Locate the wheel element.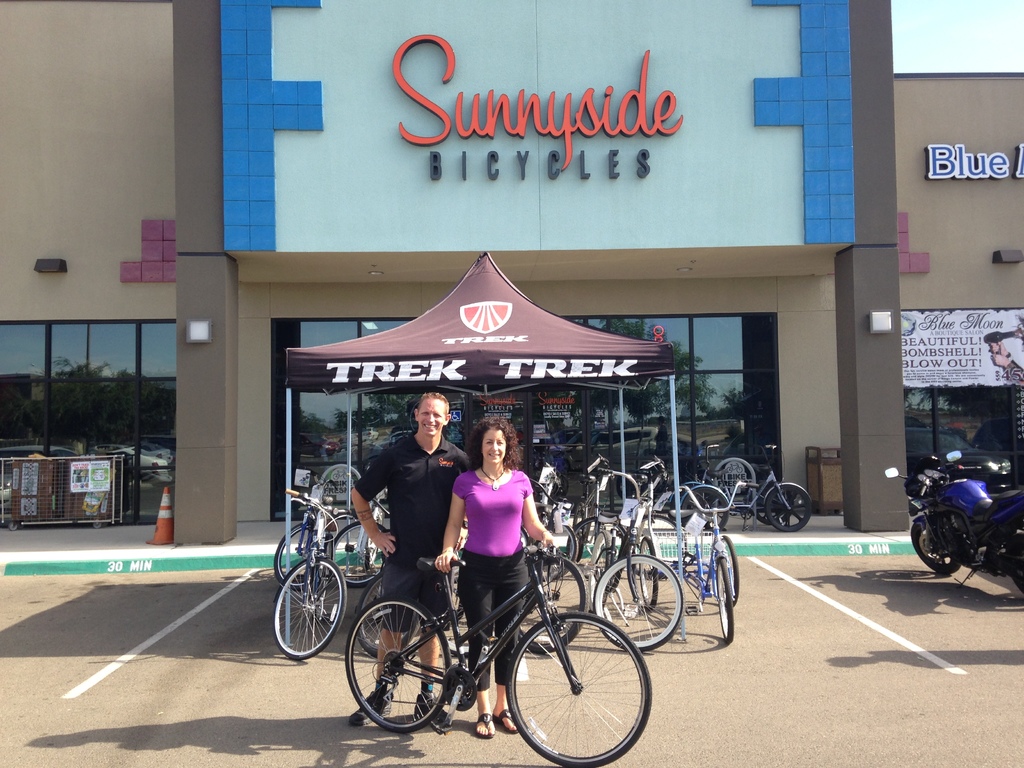
Element bbox: [352,570,426,660].
